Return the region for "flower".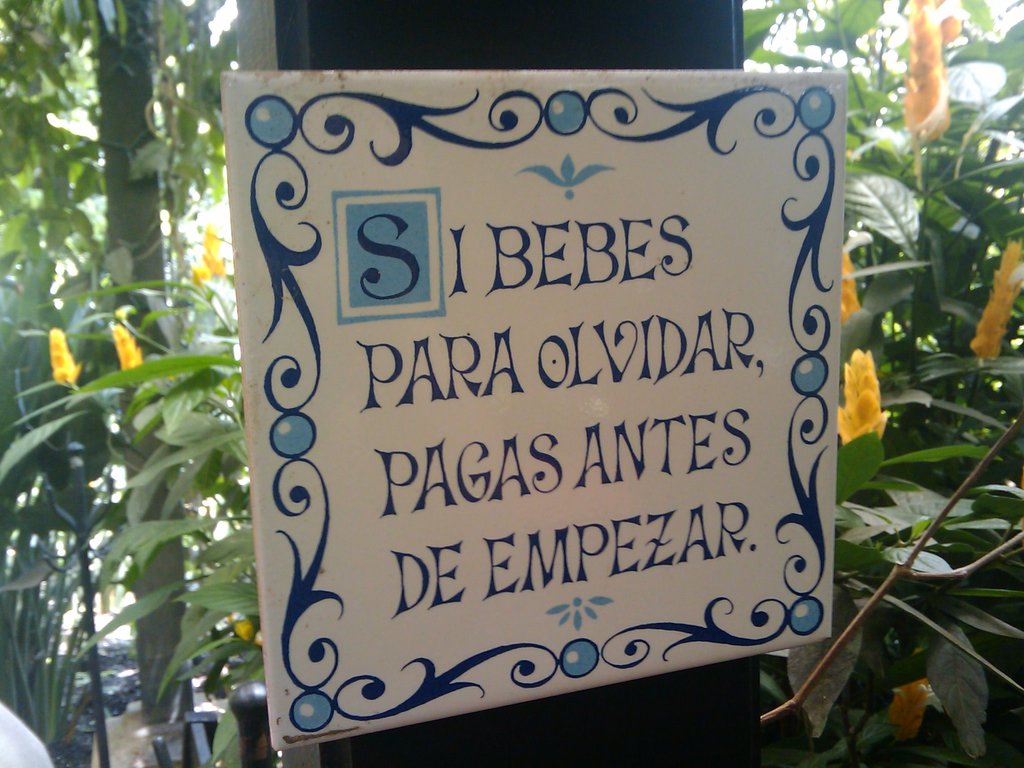
109/323/148/372.
